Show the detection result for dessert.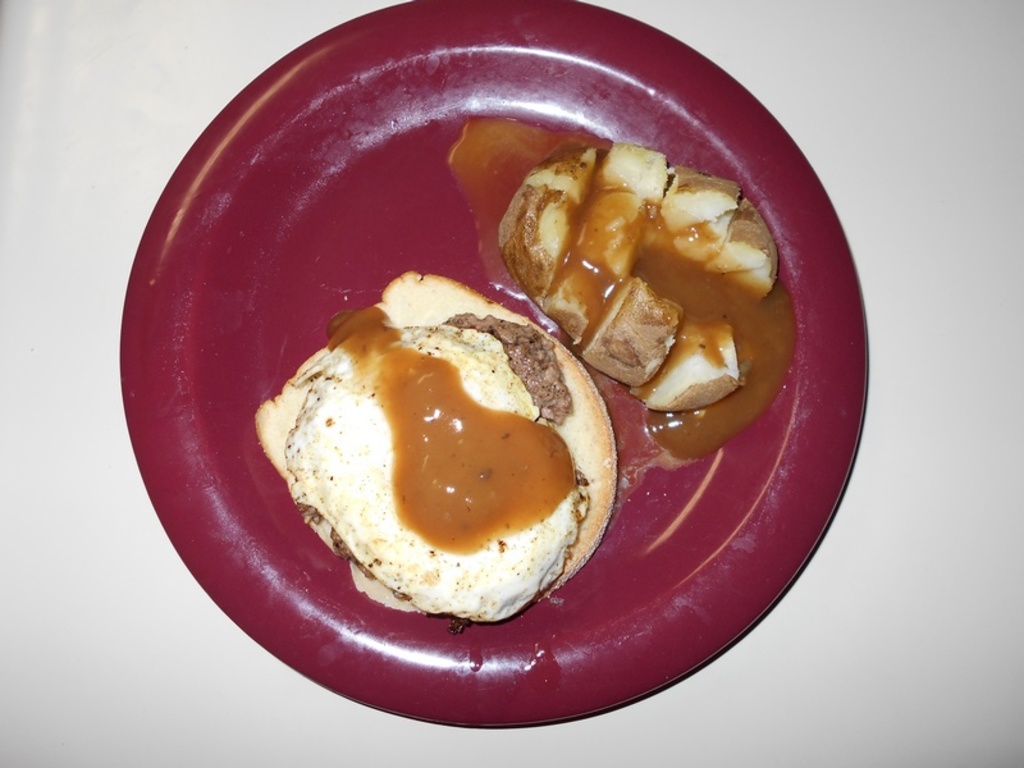
<bbox>481, 137, 772, 452</bbox>.
